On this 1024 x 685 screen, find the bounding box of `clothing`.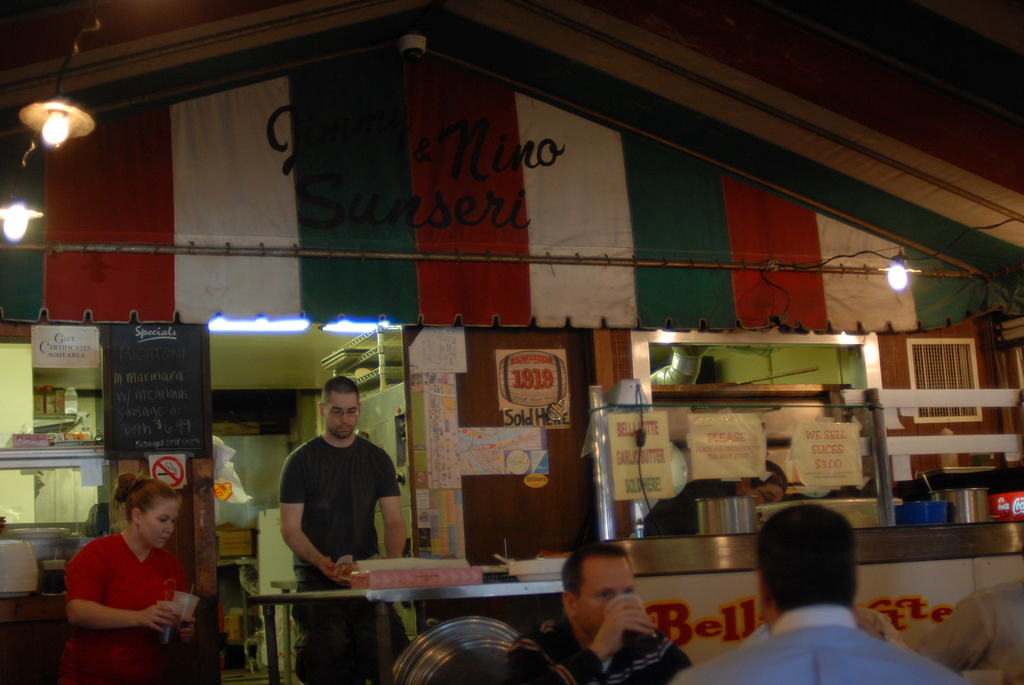
Bounding box: box(669, 605, 982, 684).
